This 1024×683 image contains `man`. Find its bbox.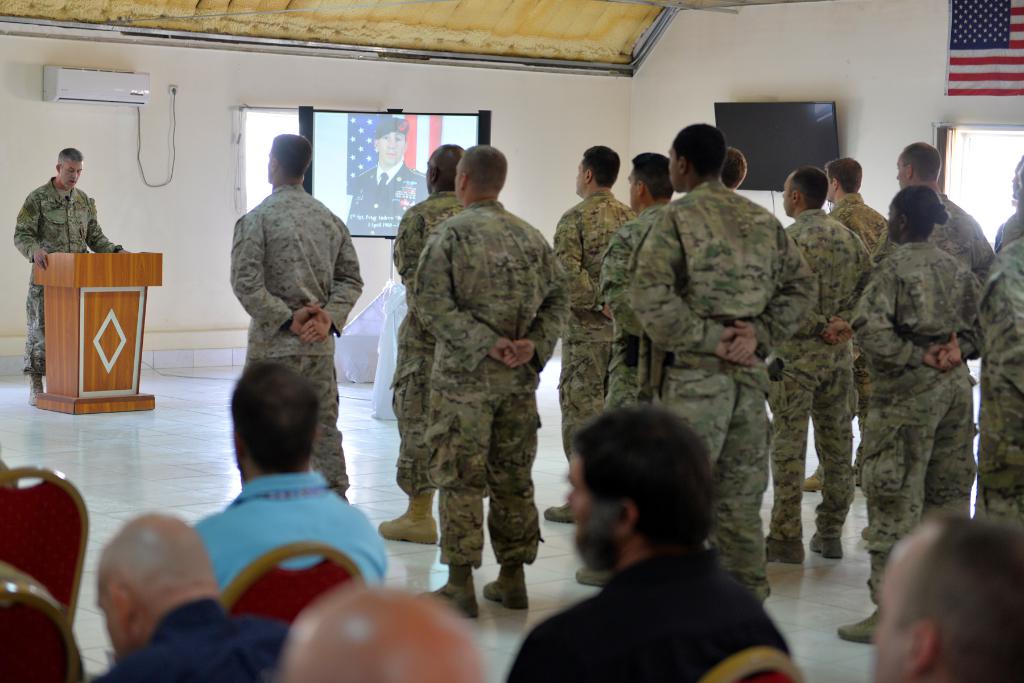
{"left": 876, "top": 136, "right": 997, "bottom": 282}.
